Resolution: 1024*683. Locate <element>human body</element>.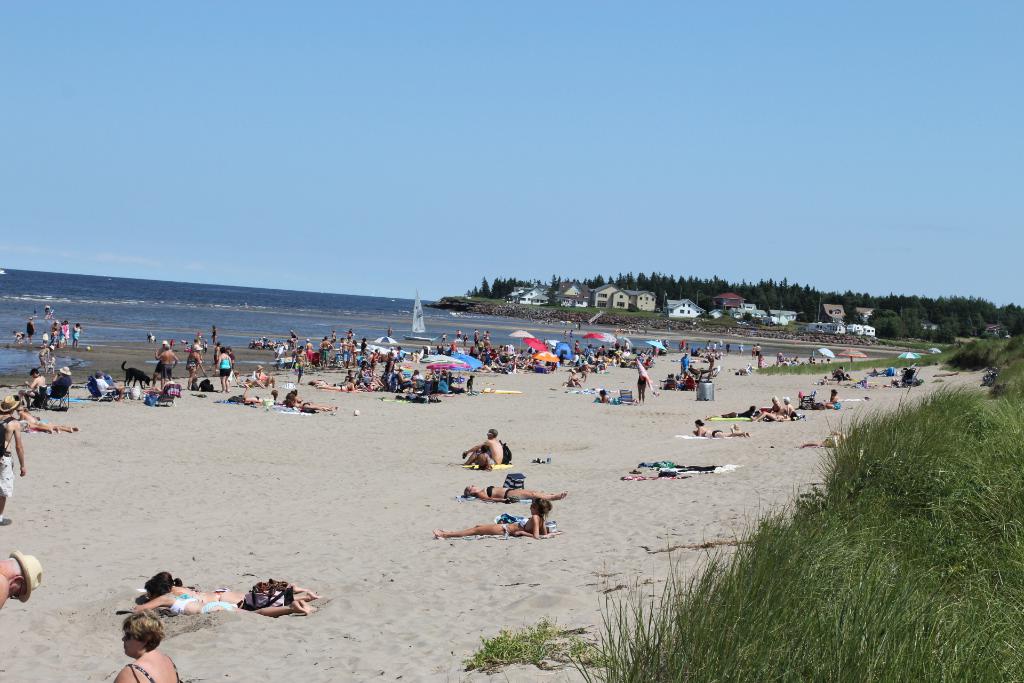
select_region(431, 494, 561, 544).
